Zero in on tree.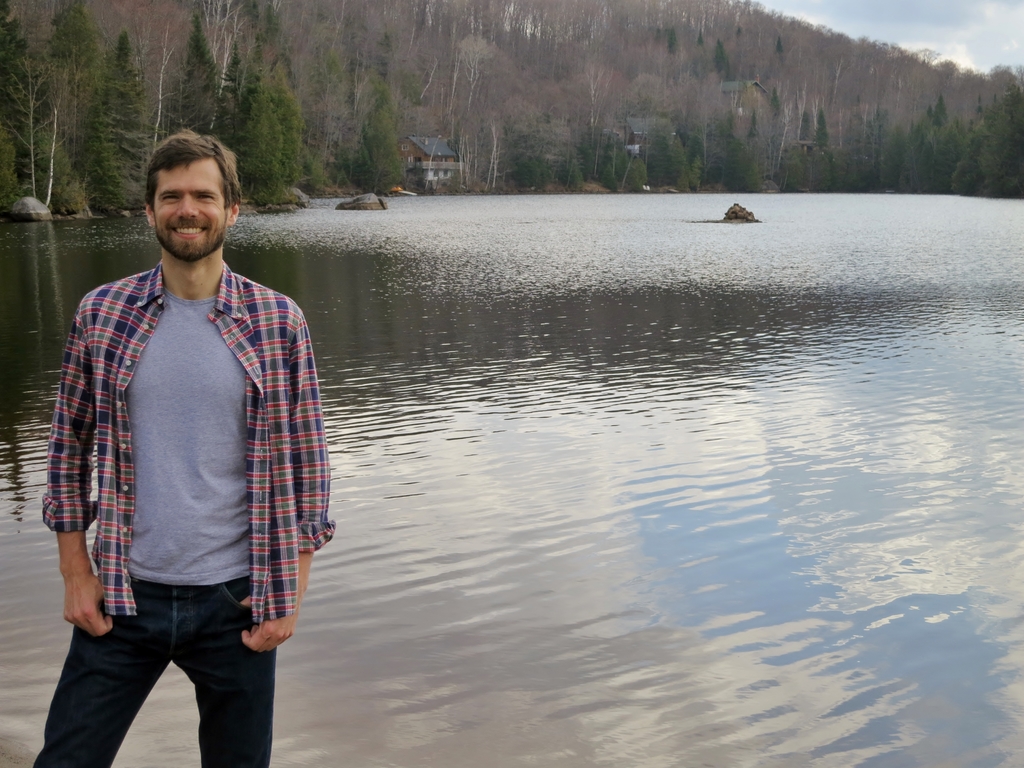
Zeroed in: <box>263,61,309,189</box>.
